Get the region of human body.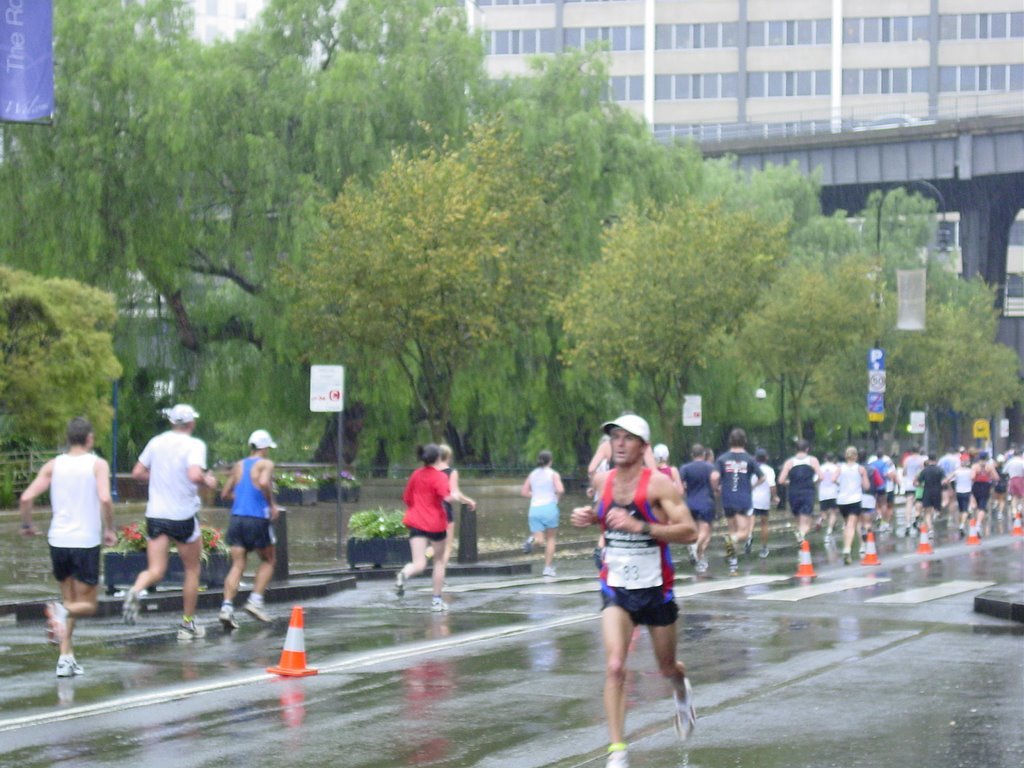
(x1=427, y1=472, x2=477, y2=581).
